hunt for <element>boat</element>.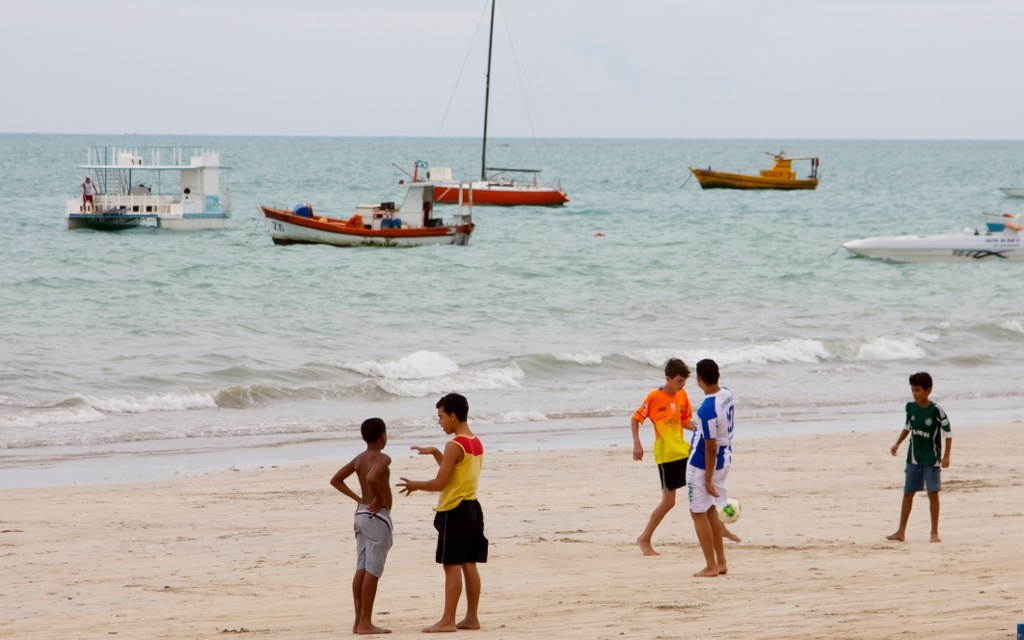
Hunted down at Rect(687, 152, 822, 191).
